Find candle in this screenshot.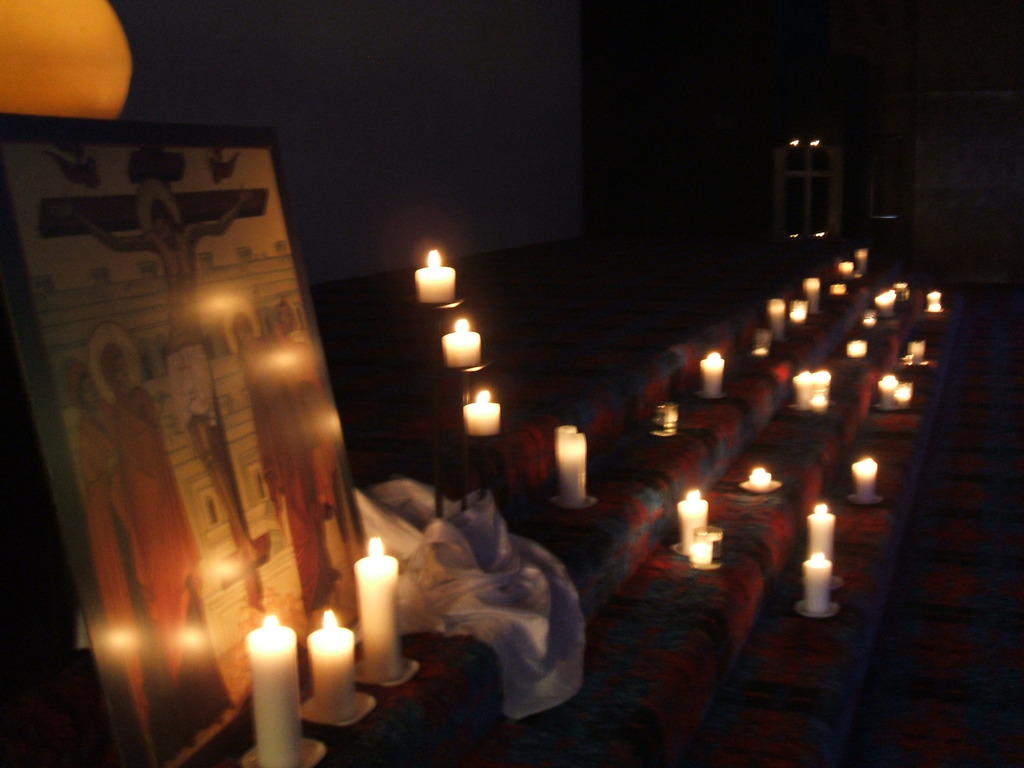
The bounding box for candle is <bbox>766, 291, 782, 351</bbox>.
